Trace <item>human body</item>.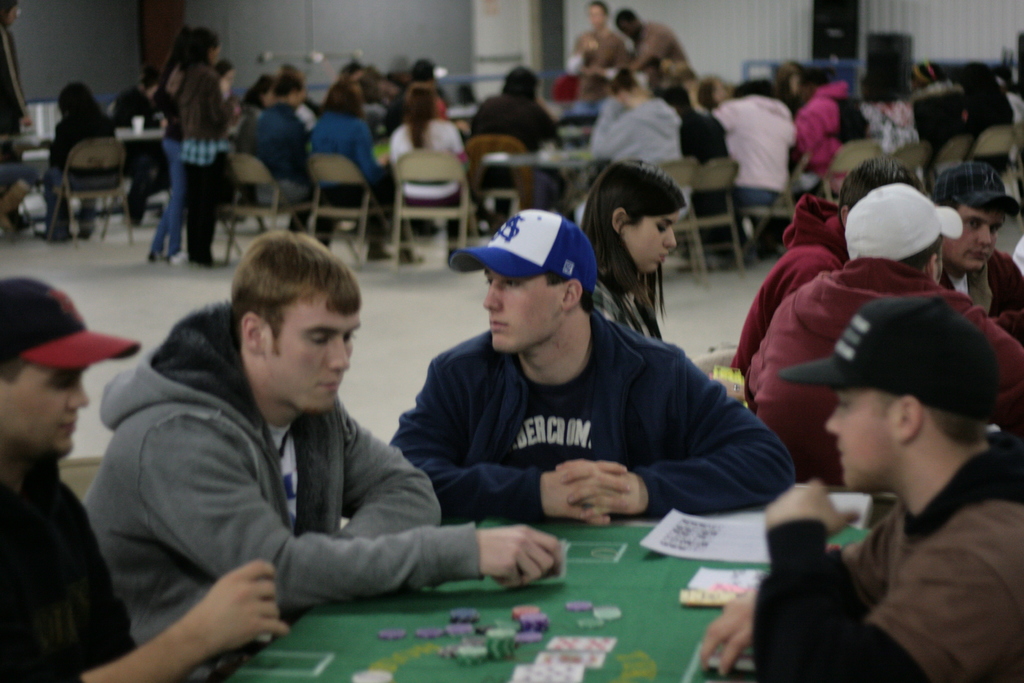
Traced to 949 248 1023 317.
